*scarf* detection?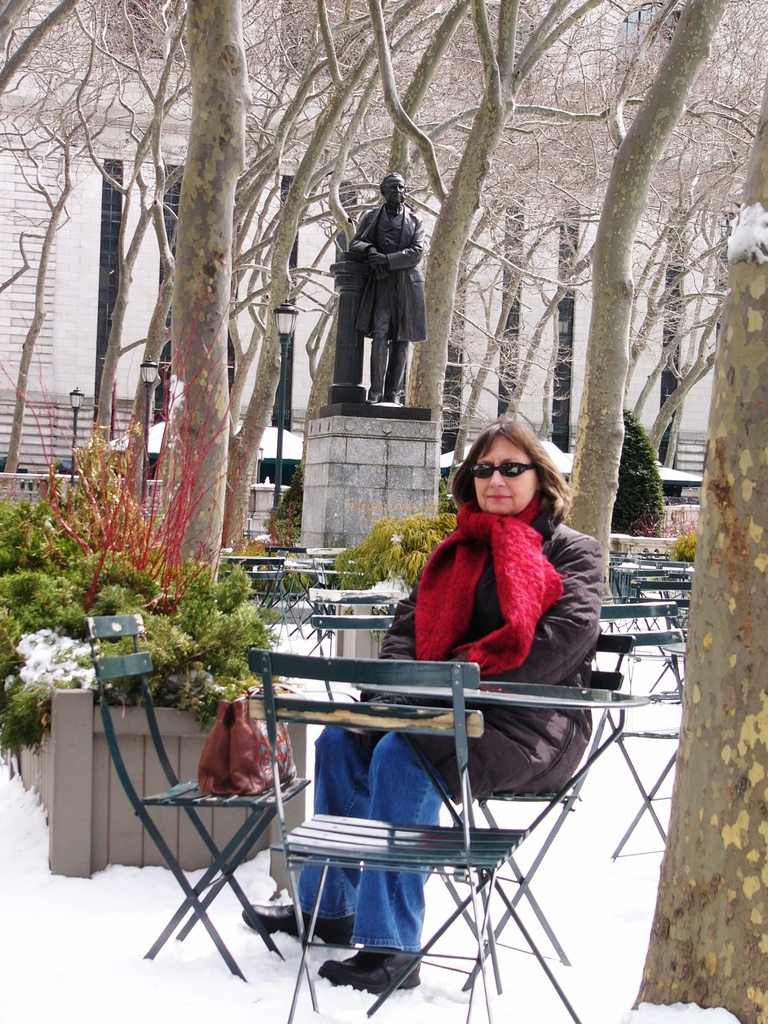
(x1=400, y1=493, x2=562, y2=673)
